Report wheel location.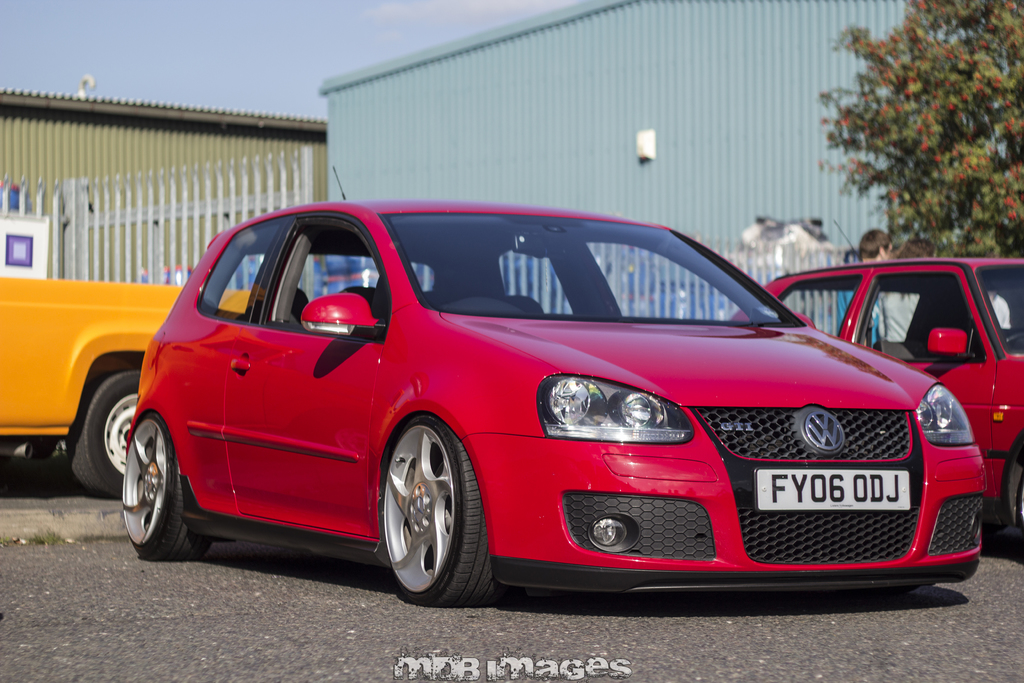
Report: 364:423:497:602.
